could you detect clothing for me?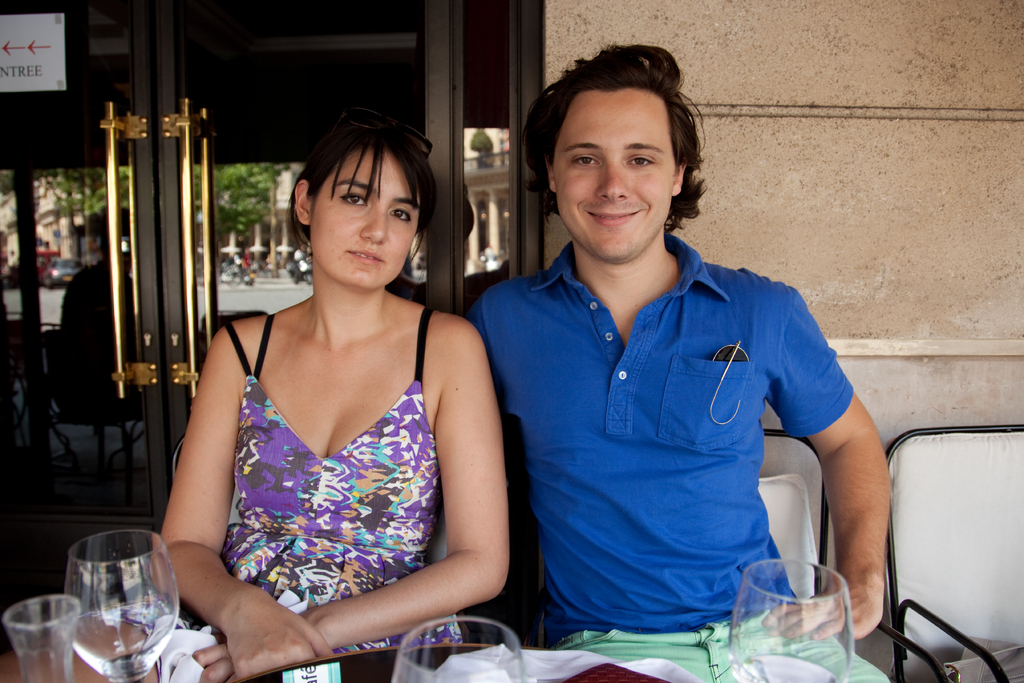
Detection result: [179, 283, 468, 639].
